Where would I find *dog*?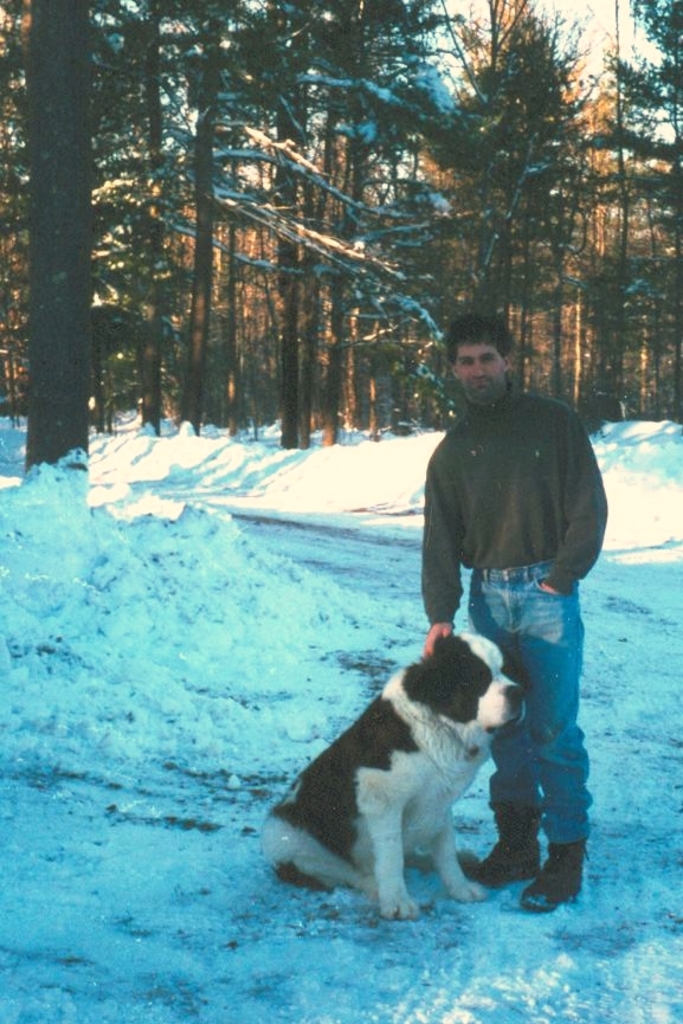
At BBox(253, 633, 528, 919).
